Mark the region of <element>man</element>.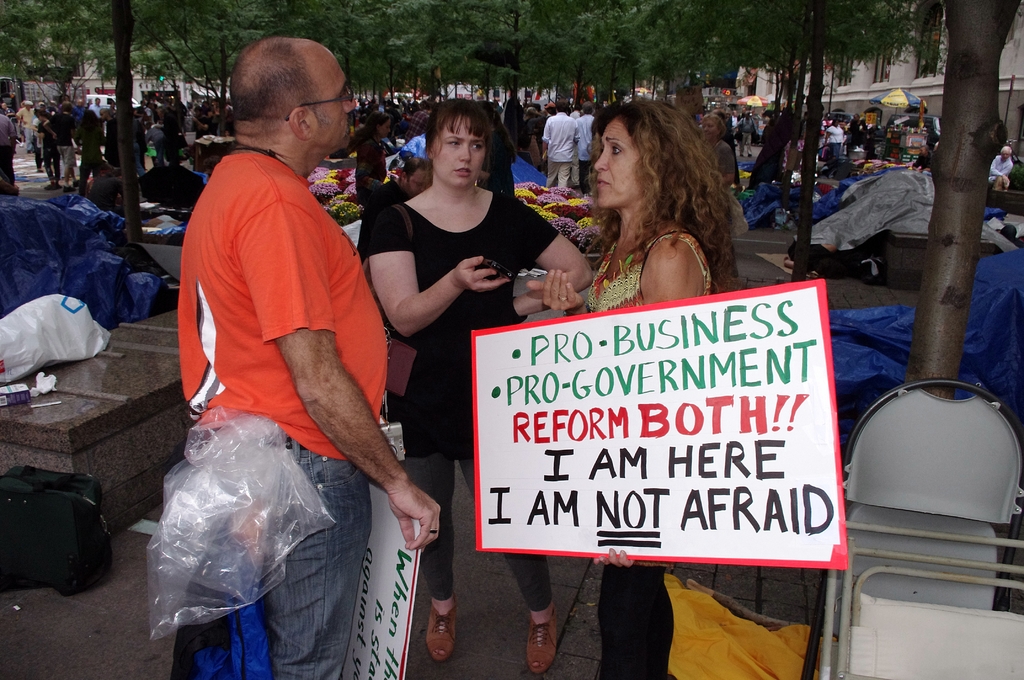
Region: <box>13,100,35,152</box>.
